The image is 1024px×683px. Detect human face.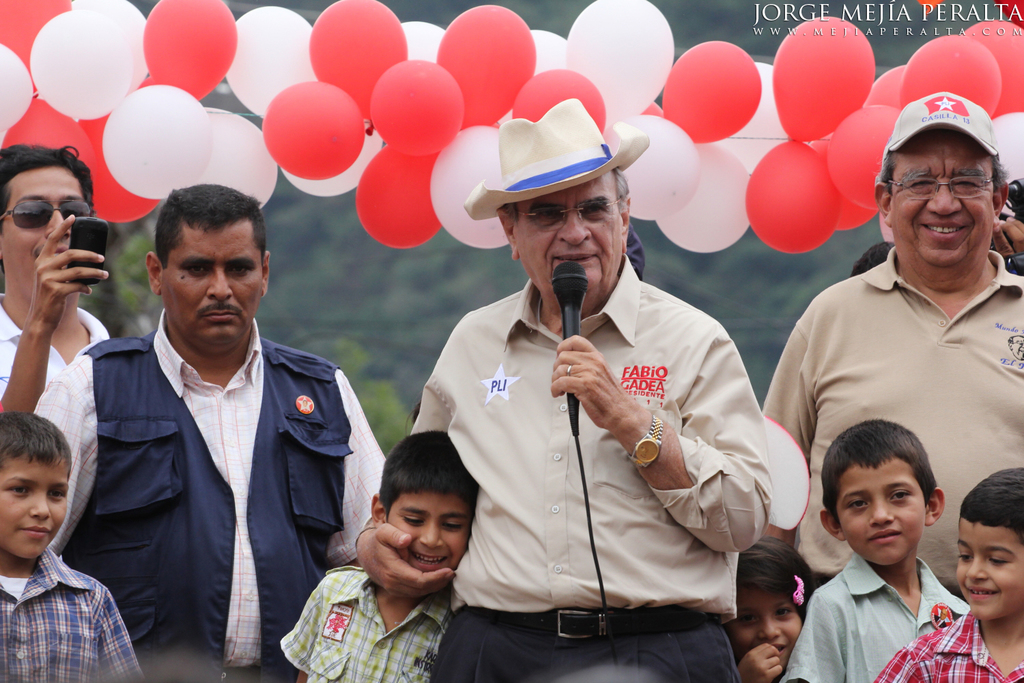
Detection: box=[162, 217, 260, 354].
